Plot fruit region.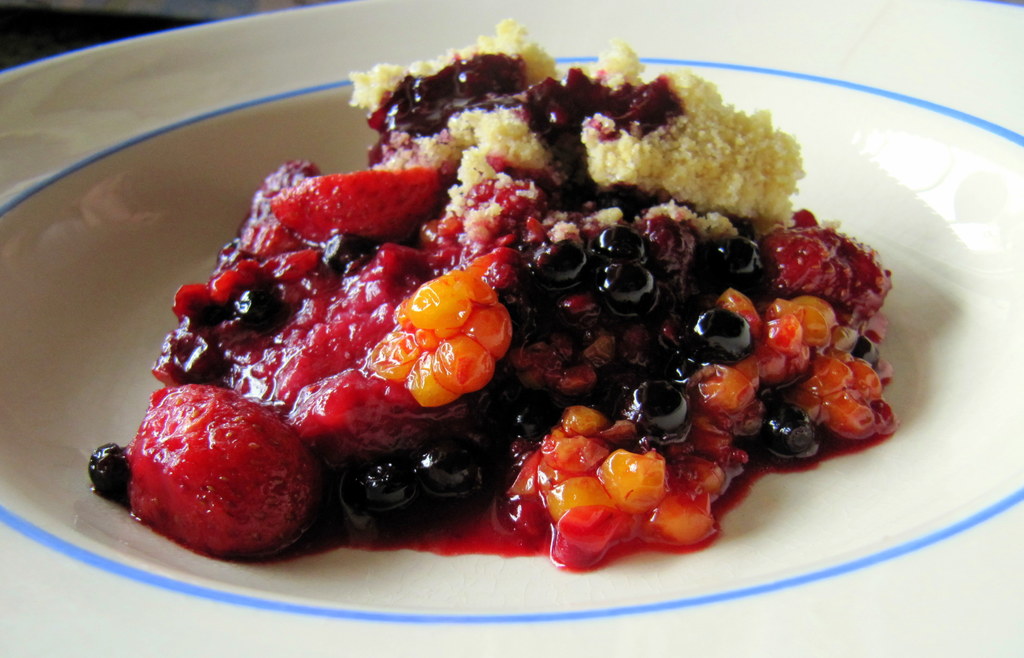
Plotted at detection(745, 400, 814, 457).
